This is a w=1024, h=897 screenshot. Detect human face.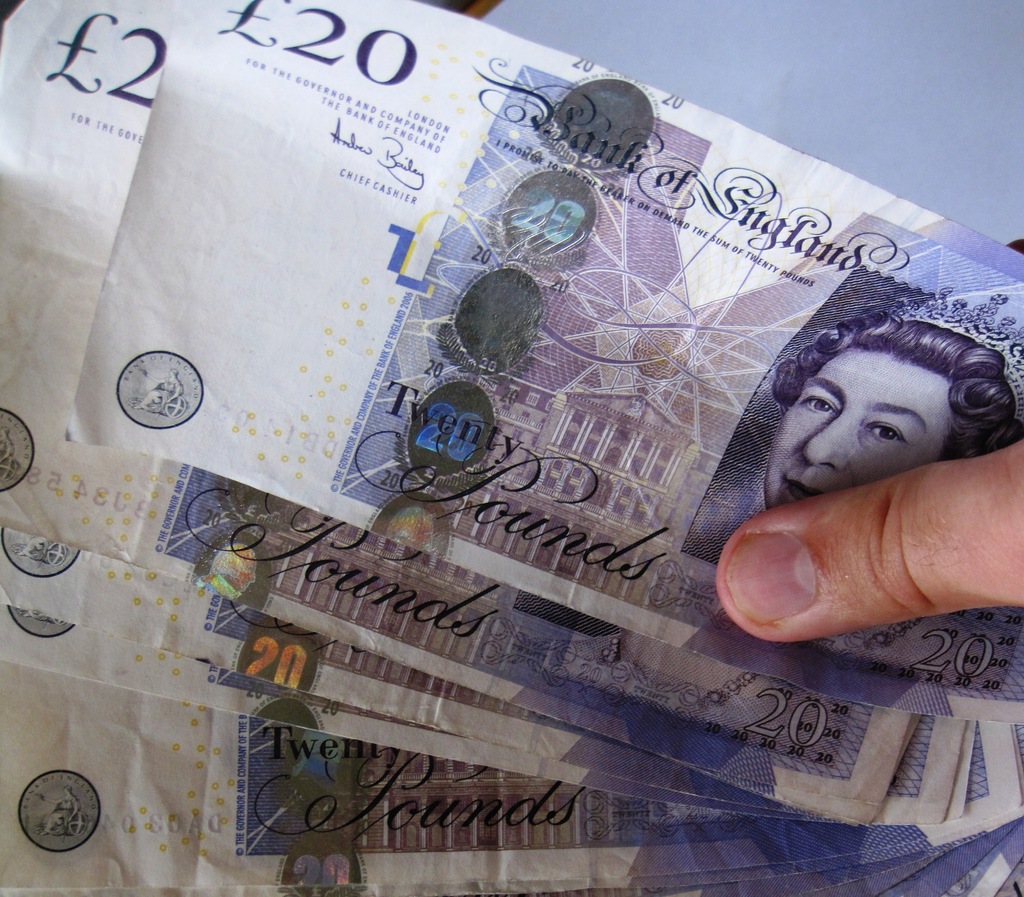
region(768, 353, 956, 509).
